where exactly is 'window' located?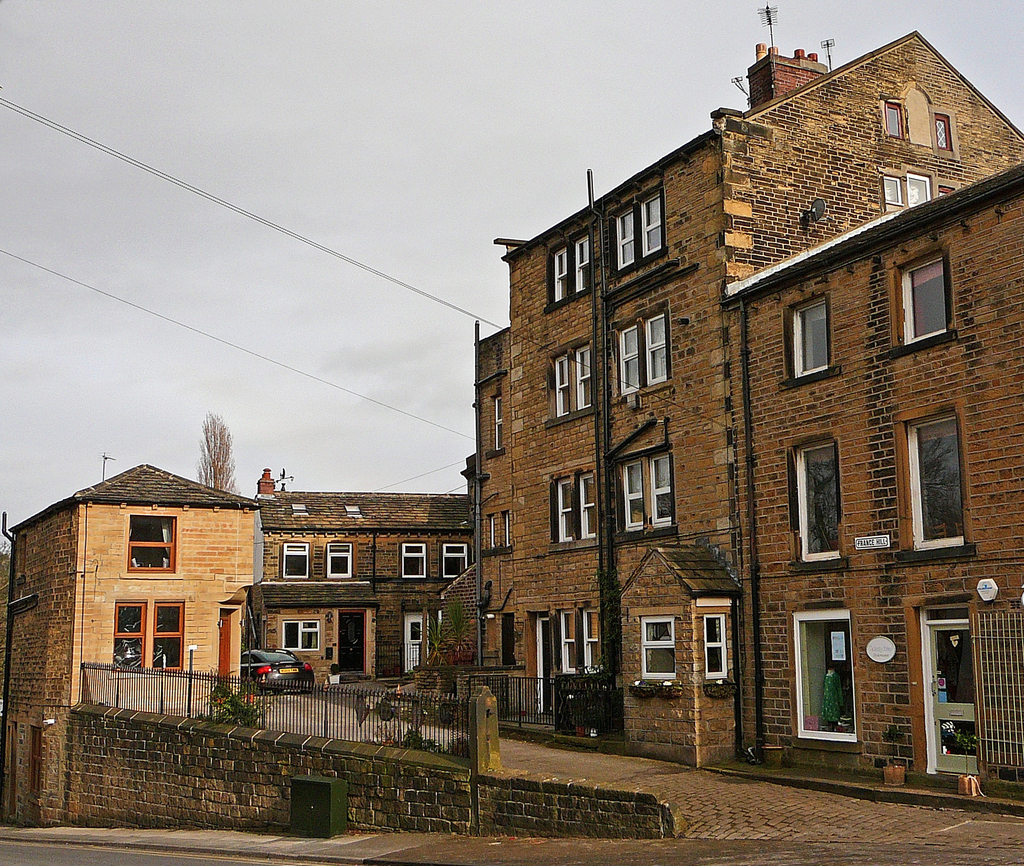
Its bounding box is <region>544, 293, 682, 426</region>.
